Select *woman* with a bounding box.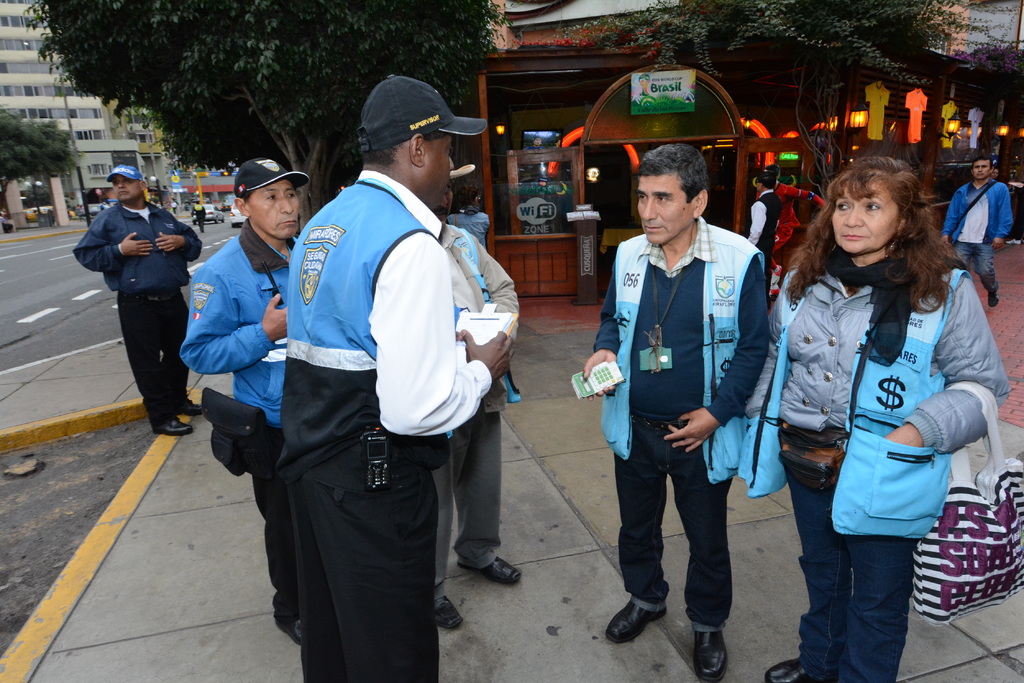
locate(774, 141, 1010, 682).
